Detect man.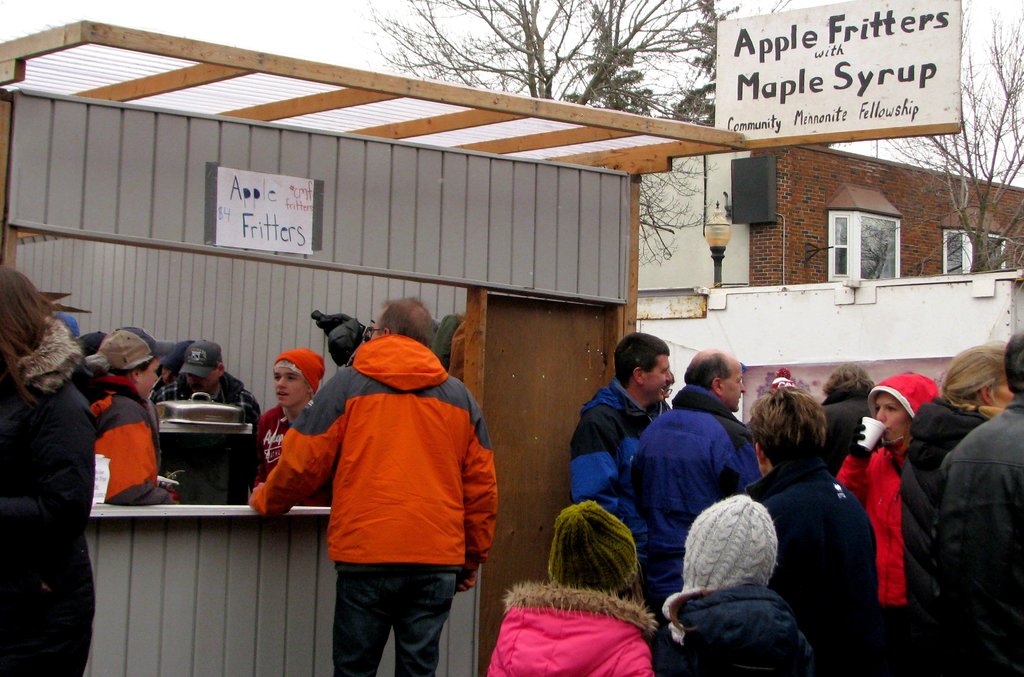
Detected at bbox(77, 330, 108, 358).
